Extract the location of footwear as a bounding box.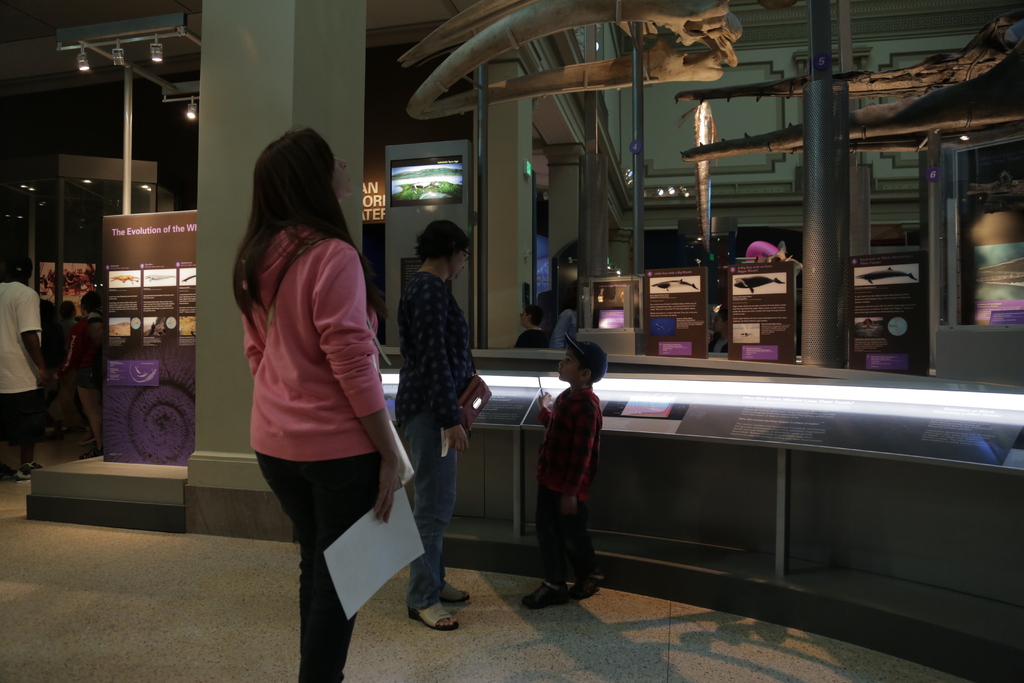
detection(15, 460, 39, 486).
